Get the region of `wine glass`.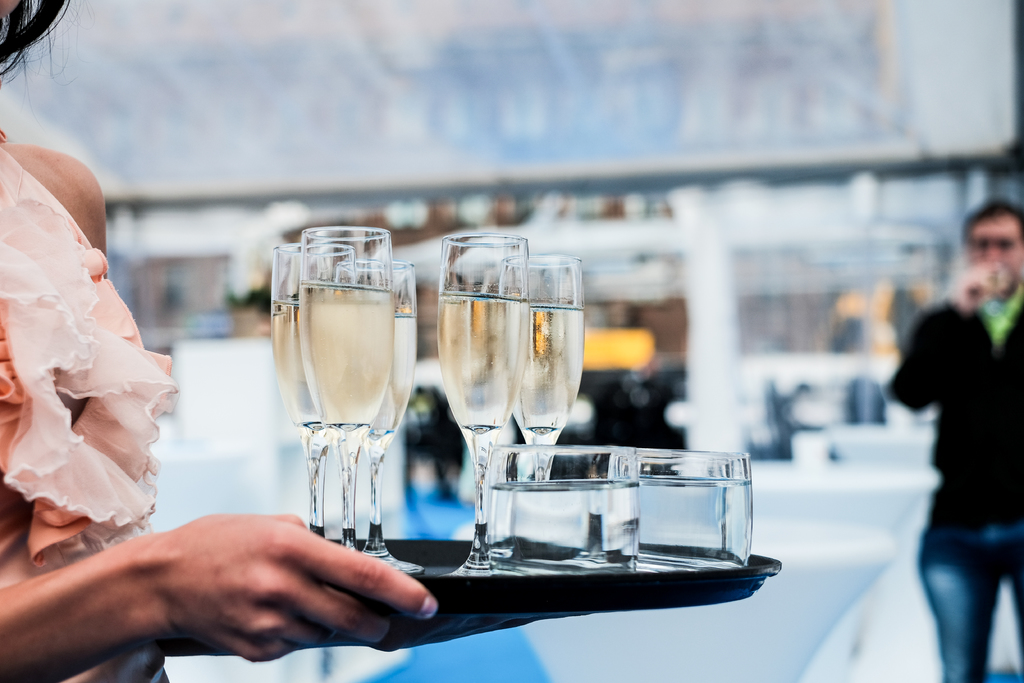
<box>301,226,393,547</box>.
